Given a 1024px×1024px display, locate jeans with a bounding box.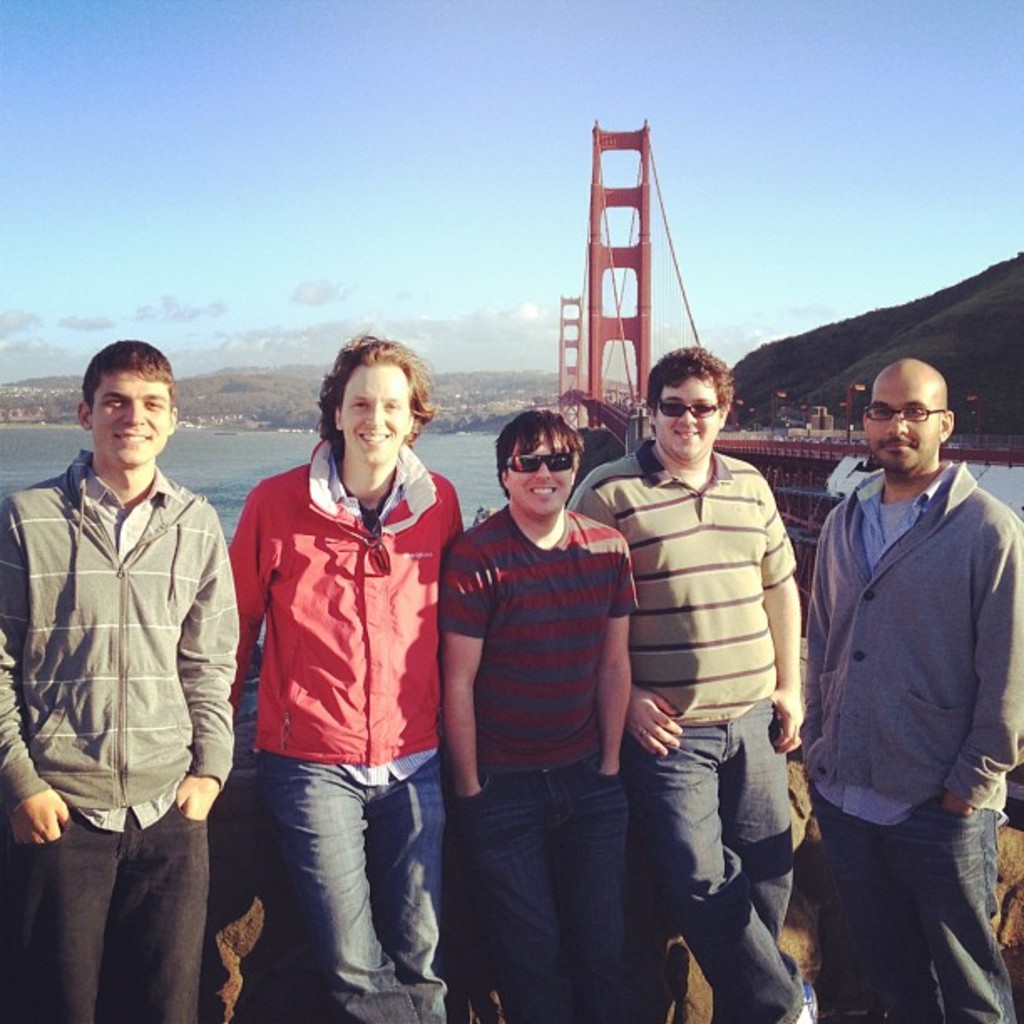
Located: left=639, top=711, right=808, bottom=1004.
